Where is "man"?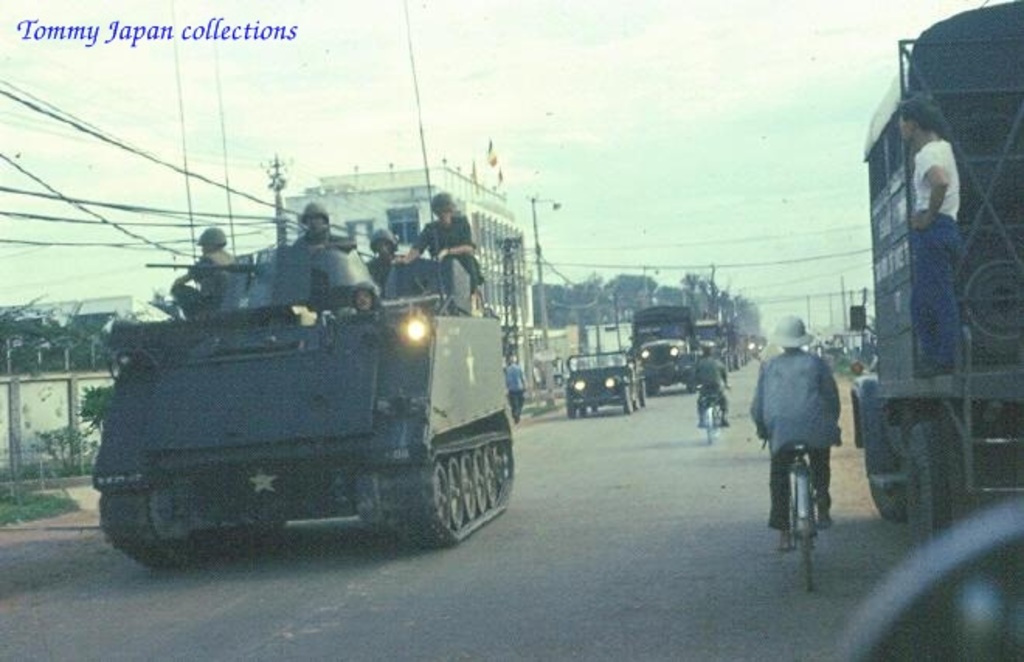
box=[501, 352, 528, 433].
